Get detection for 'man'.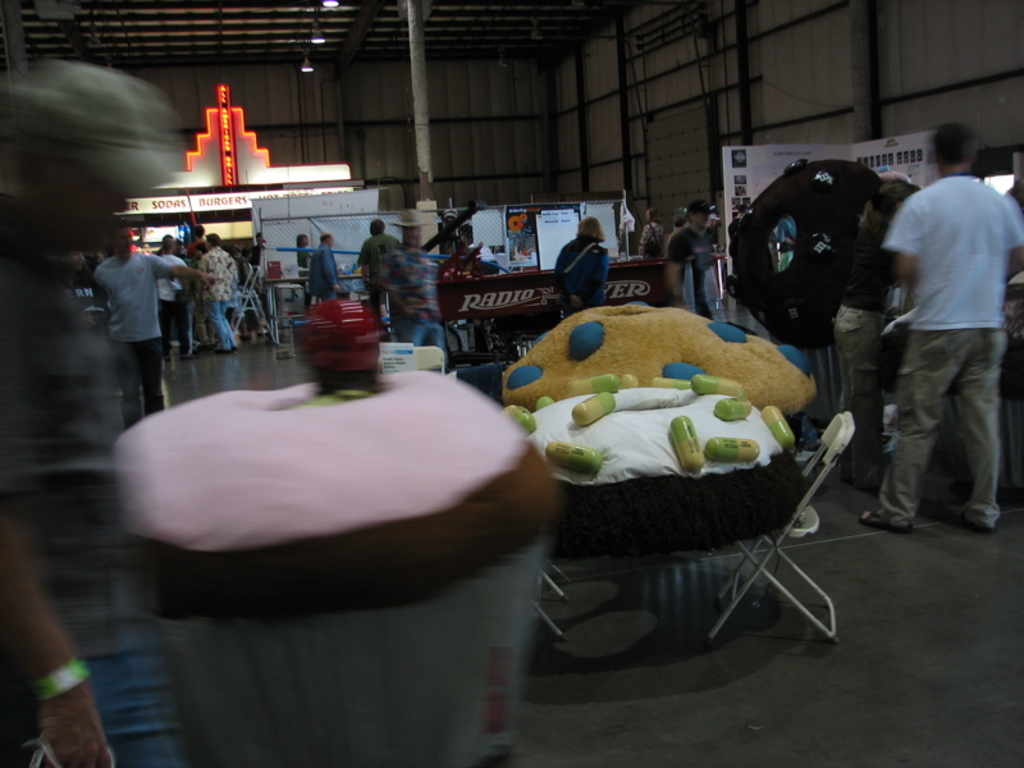
Detection: x1=95, y1=221, x2=227, y2=434.
